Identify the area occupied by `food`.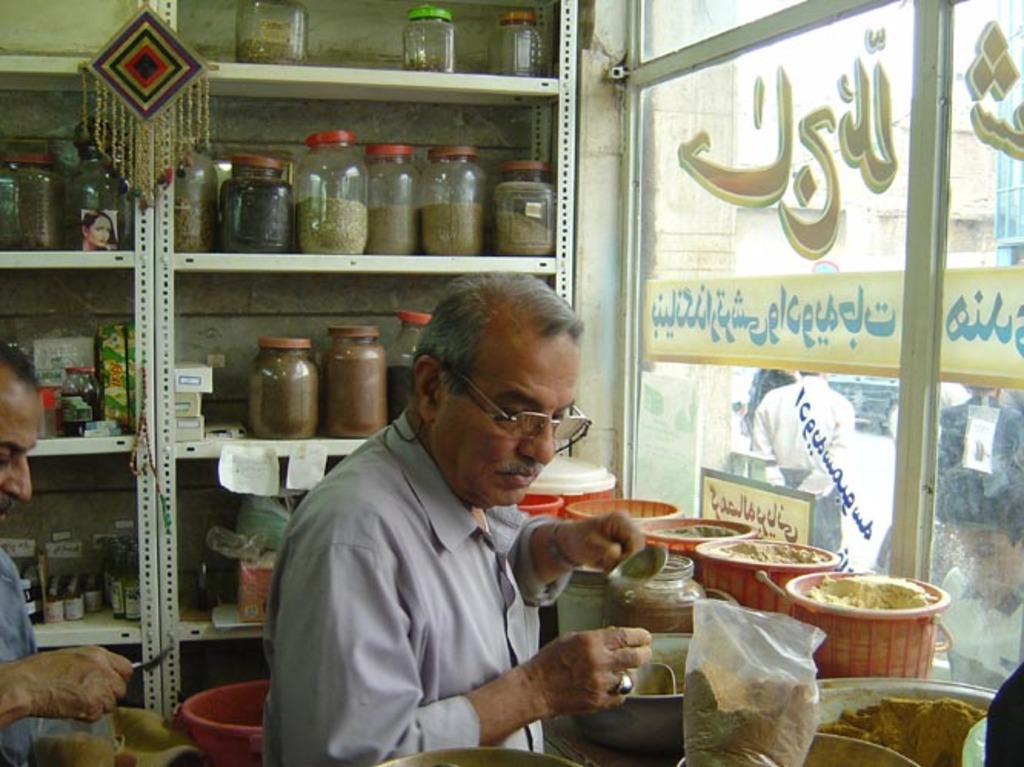
Area: 29/730/115/765.
